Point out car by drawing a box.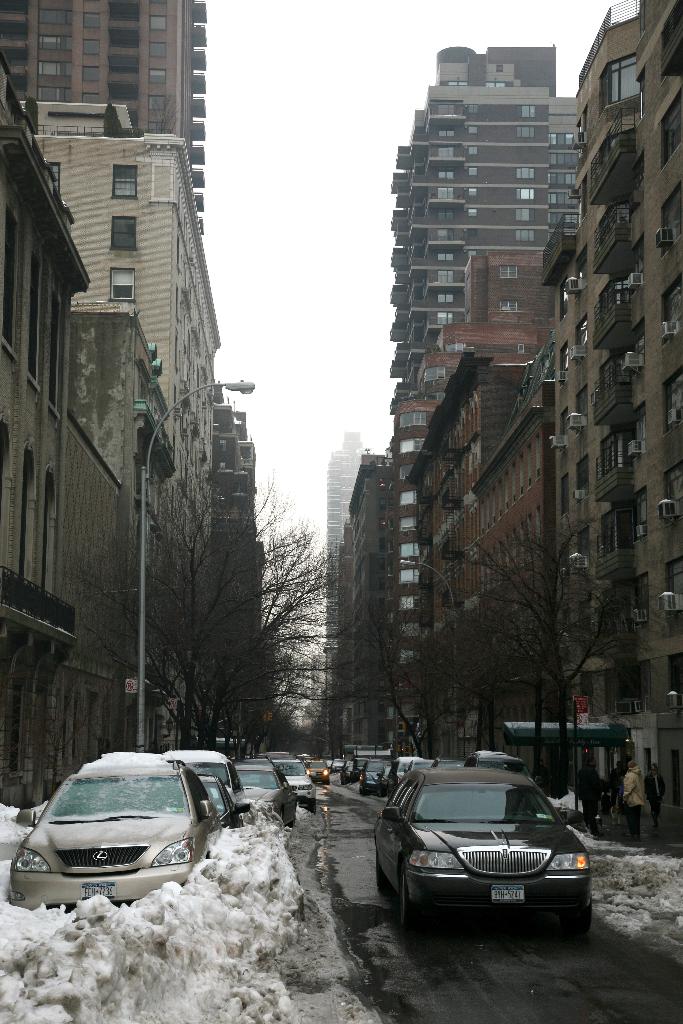
(3, 750, 224, 920).
